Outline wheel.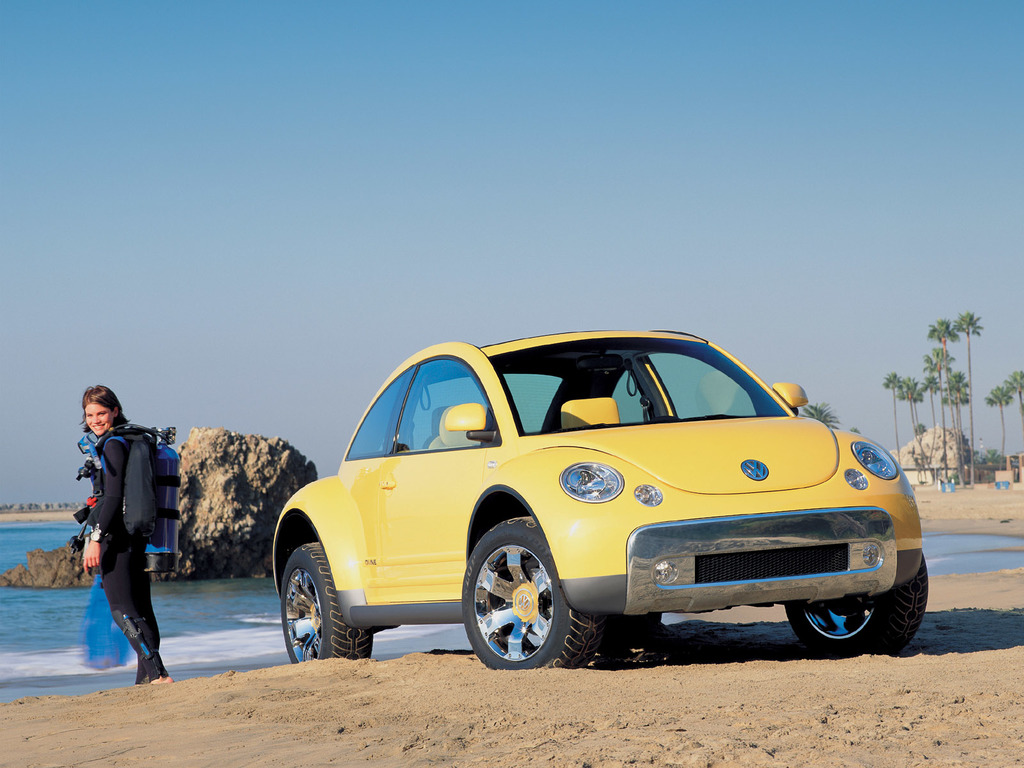
Outline: select_region(280, 544, 376, 664).
